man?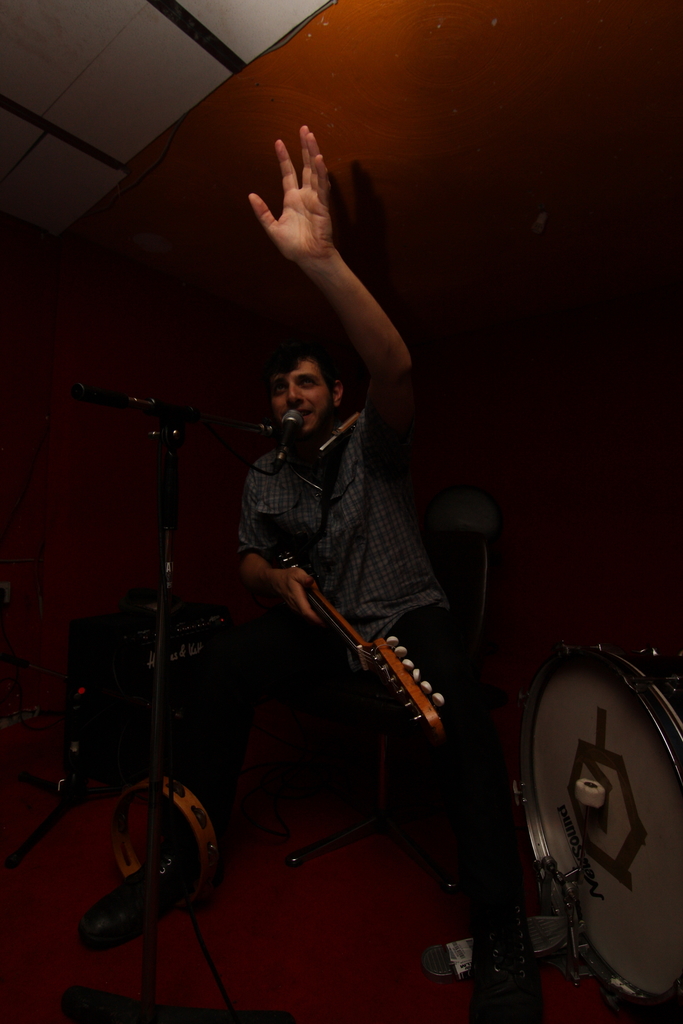
[x1=160, y1=77, x2=490, y2=912]
